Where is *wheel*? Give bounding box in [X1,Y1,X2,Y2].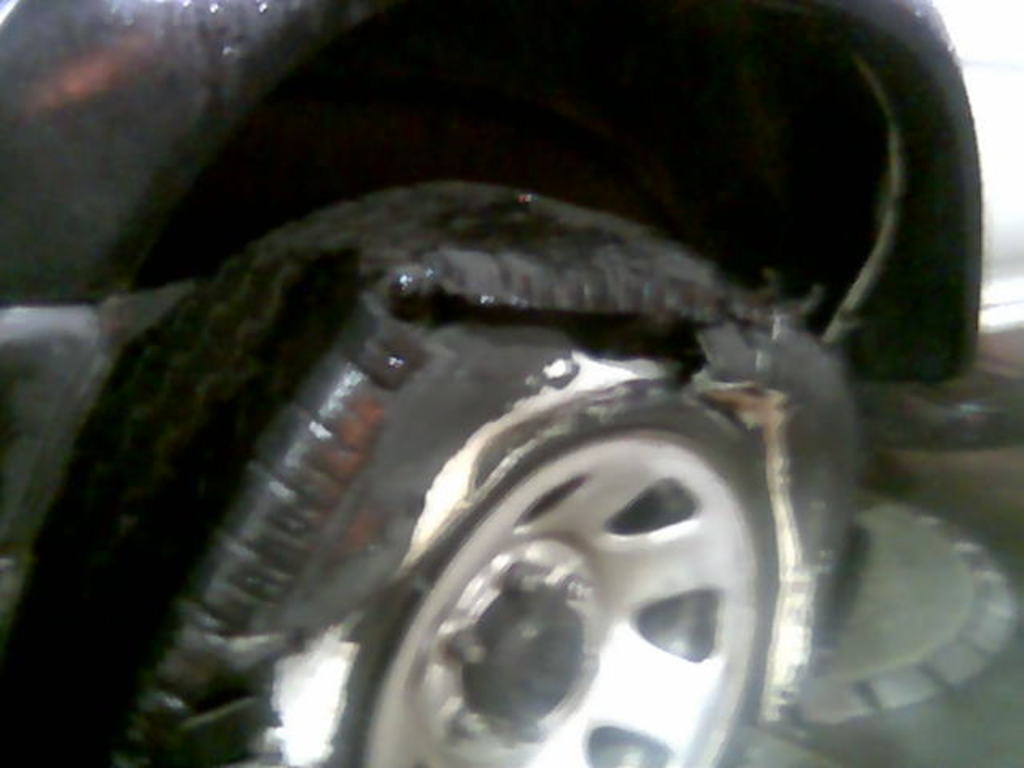
[22,152,837,766].
